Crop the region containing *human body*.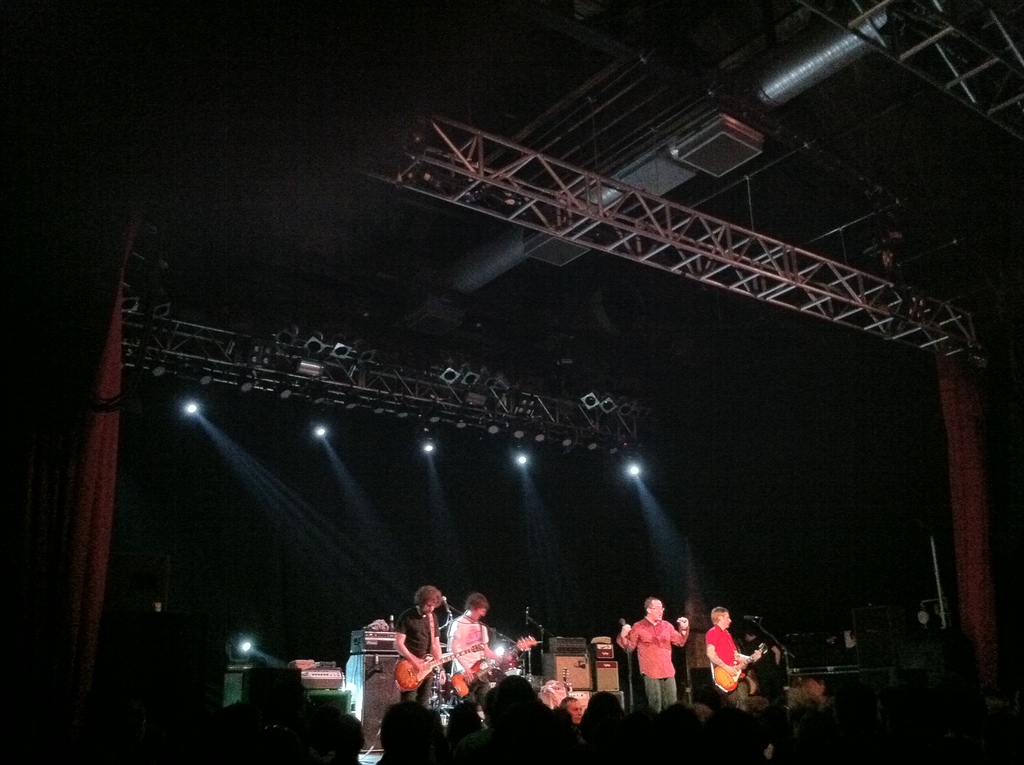
Crop region: (443, 606, 513, 677).
